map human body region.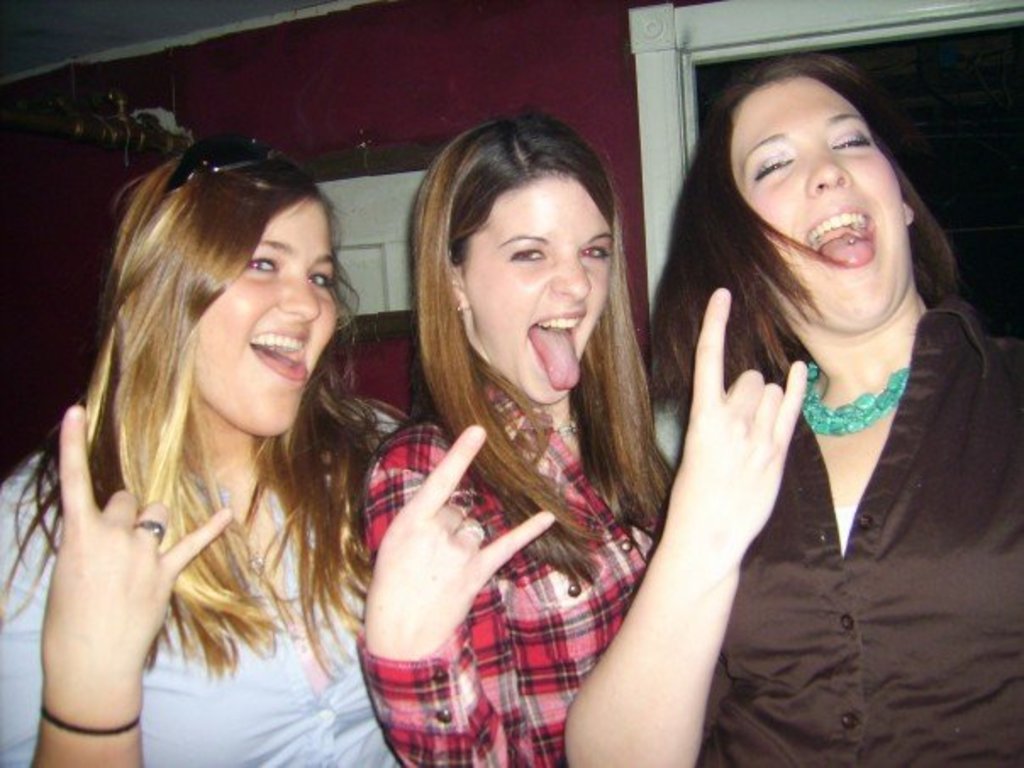
Mapped to (x1=0, y1=137, x2=407, y2=766).
